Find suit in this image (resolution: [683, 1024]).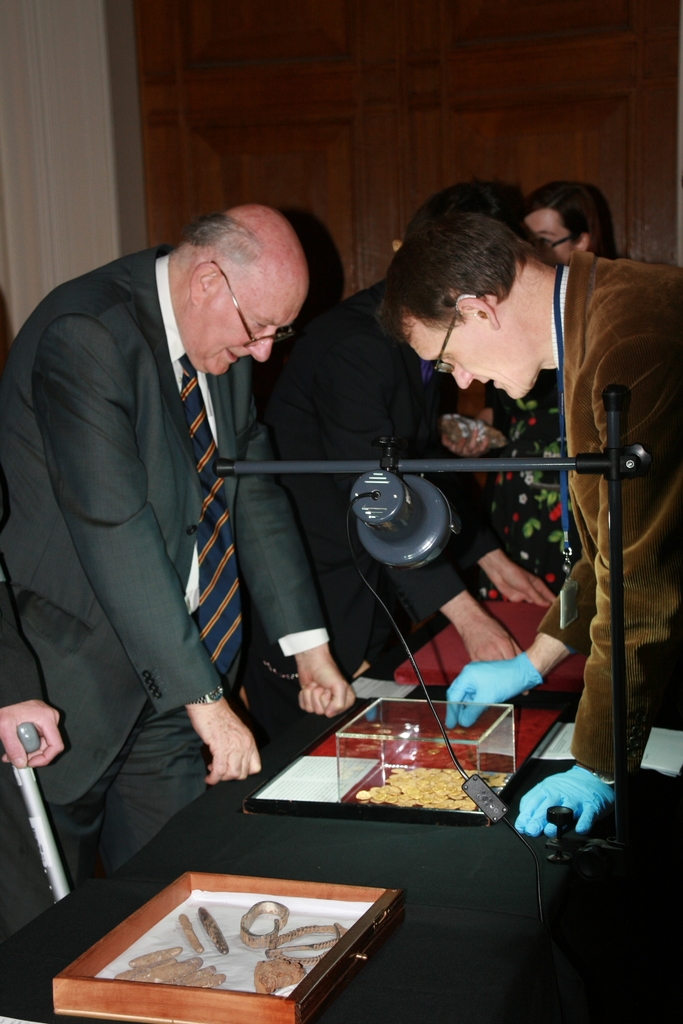
(left=31, top=181, right=290, bottom=918).
